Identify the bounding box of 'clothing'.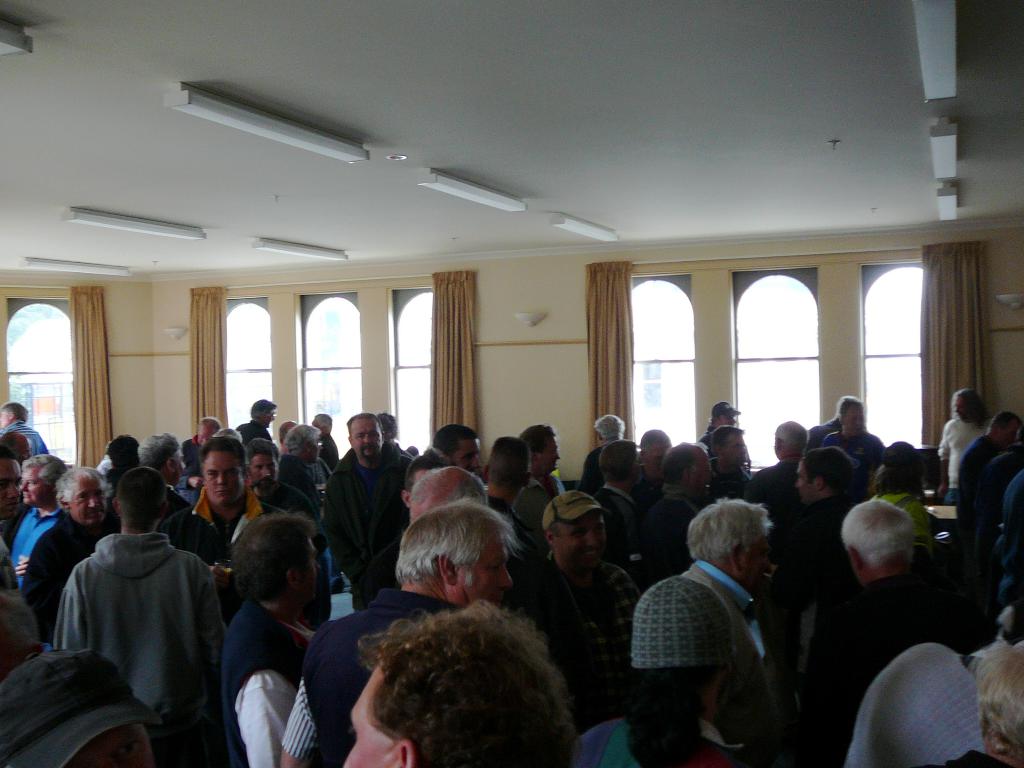
{"left": 486, "top": 497, "right": 541, "bottom": 549}.
